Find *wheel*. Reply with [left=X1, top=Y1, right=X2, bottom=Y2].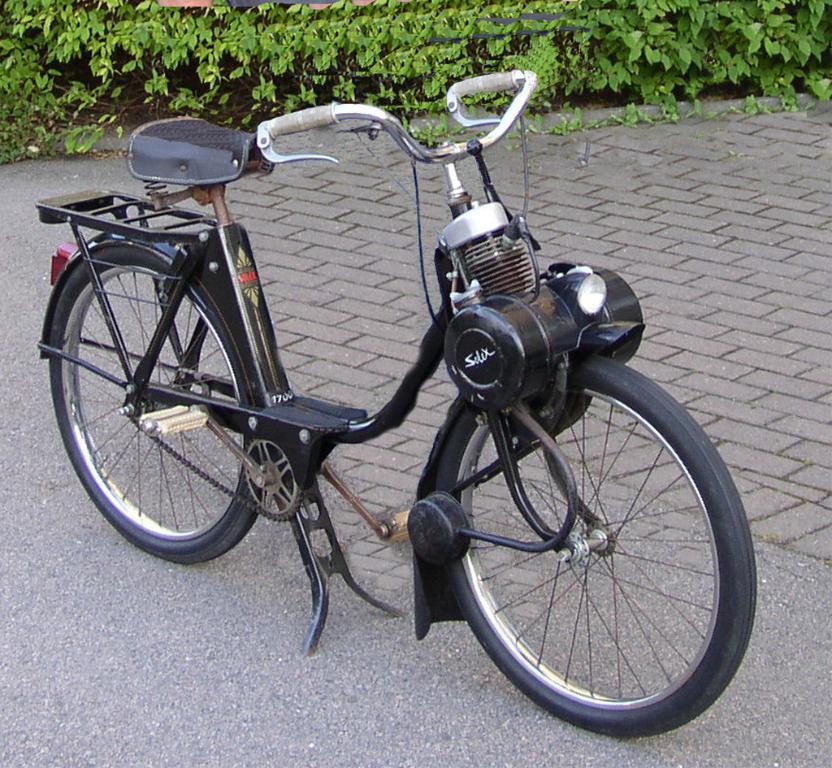
[left=428, top=358, right=759, bottom=725].
